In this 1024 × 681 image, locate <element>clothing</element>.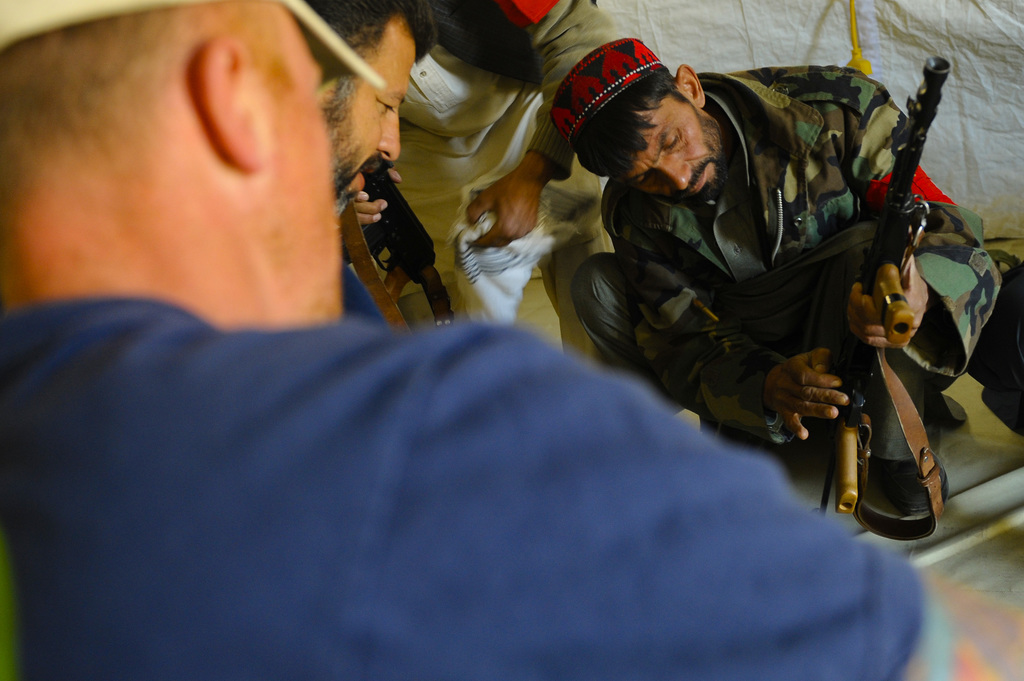
Bounding box: bbox=(0, 313, 934, 680).
